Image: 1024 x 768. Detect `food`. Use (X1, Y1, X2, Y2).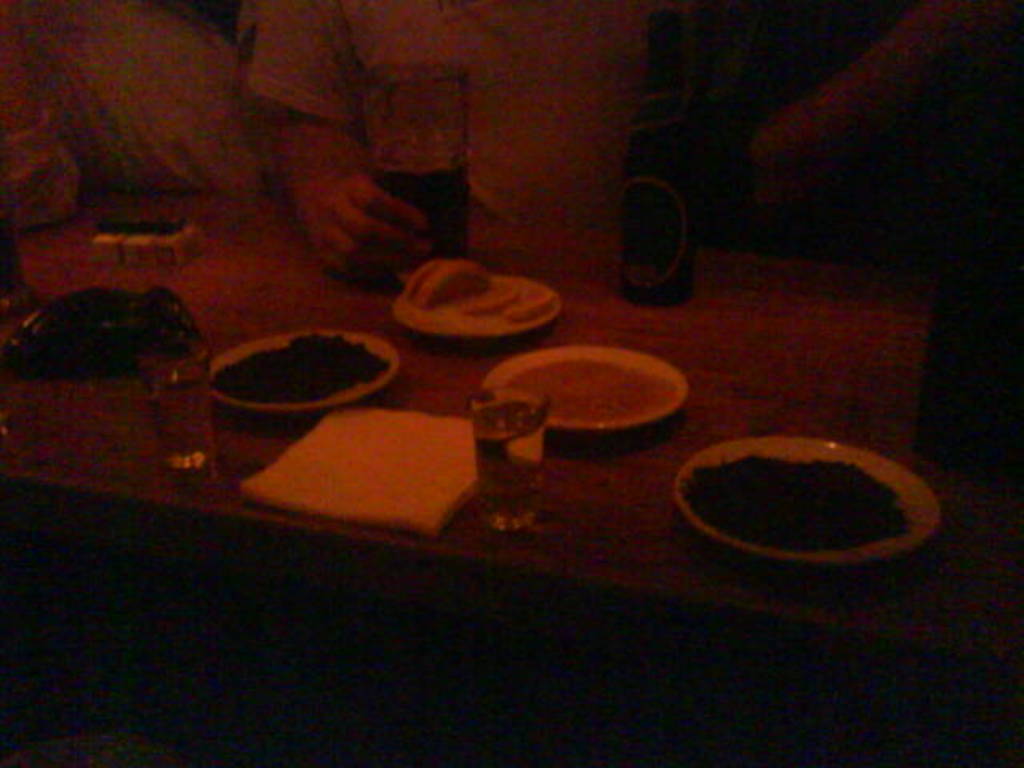
(408, 256, 490, 309).
